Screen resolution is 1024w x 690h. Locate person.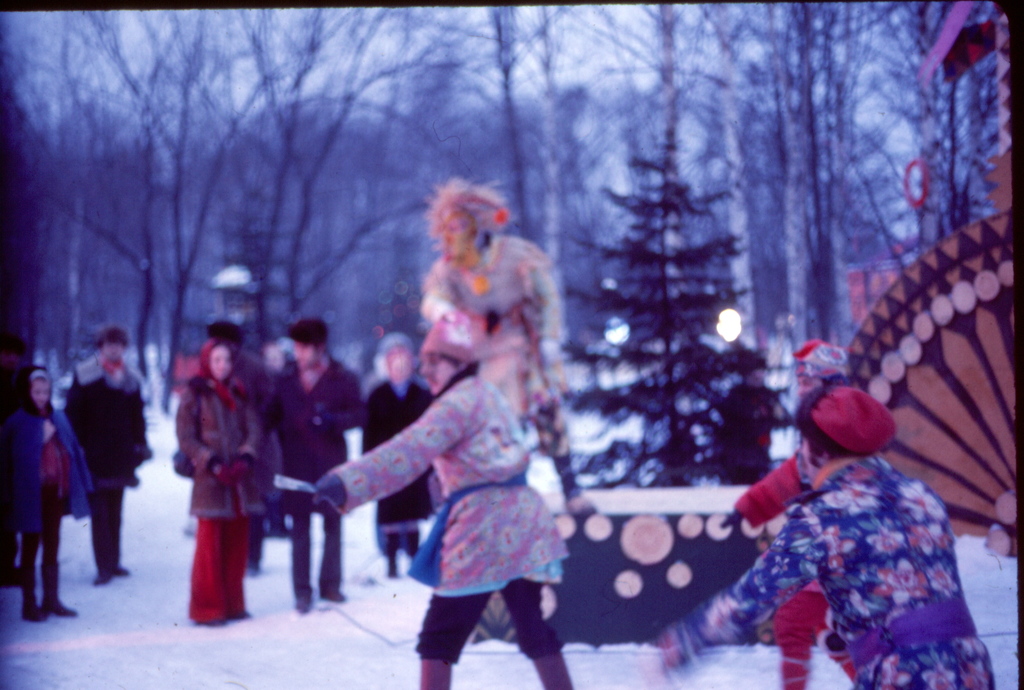
BBox(316, 177, 595, 689).
